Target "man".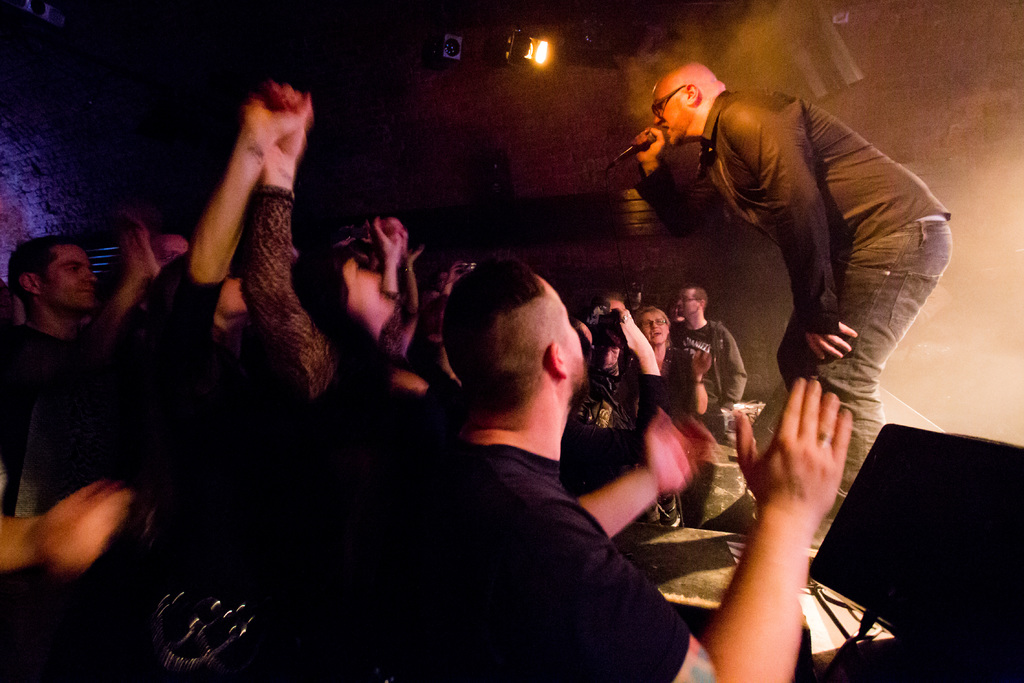
Target region: select_region(0, 230, 105, 485).
